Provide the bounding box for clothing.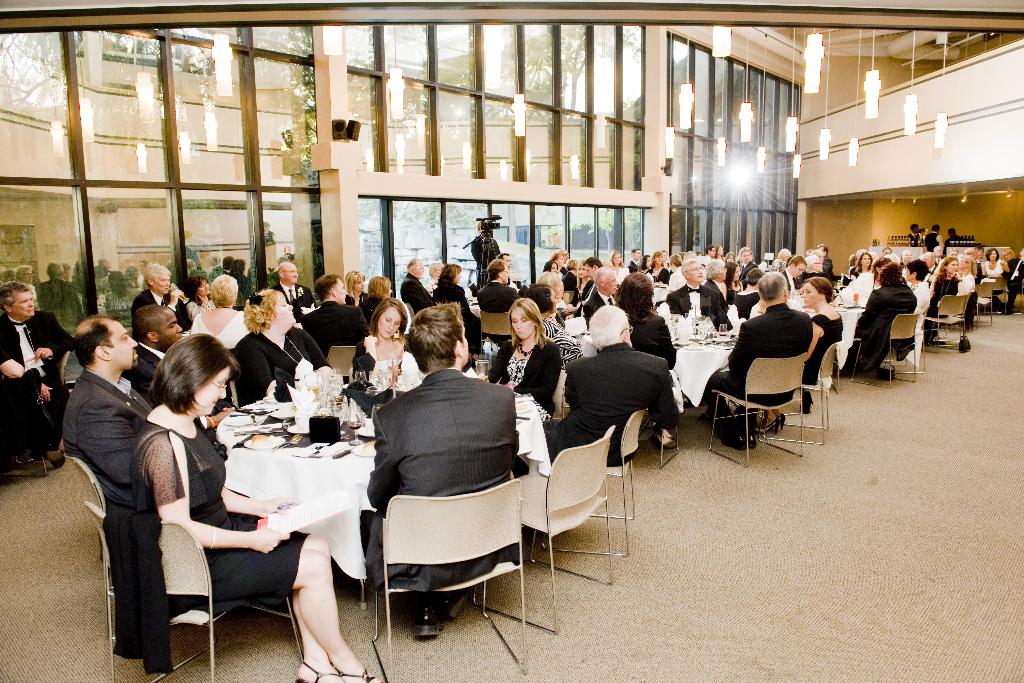
(479, 283, 524, 374).
